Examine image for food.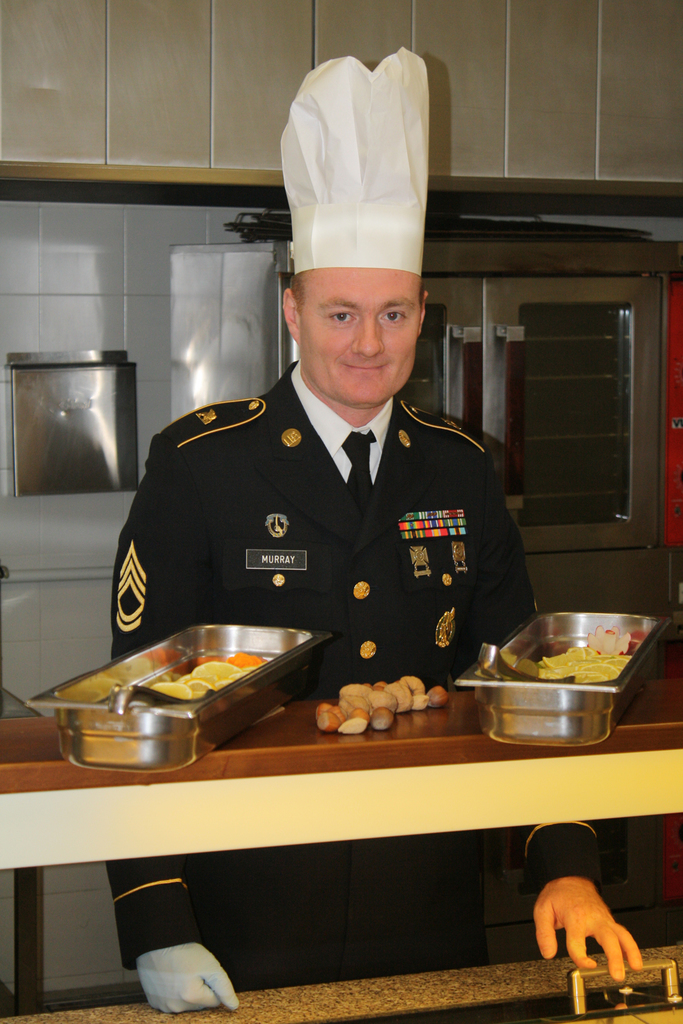
Examination result: <region>500, 623, 639, 686</region>.
